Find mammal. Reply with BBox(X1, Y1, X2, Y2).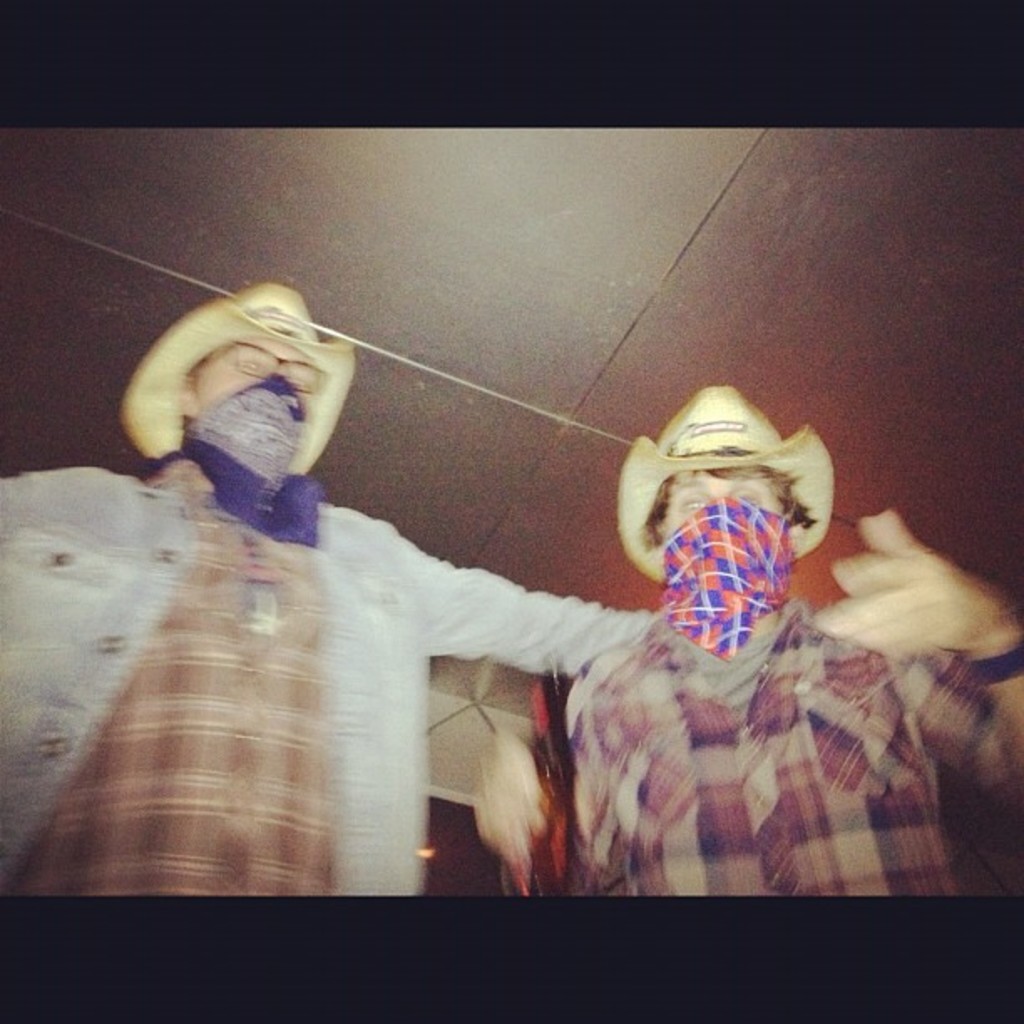
BBox(0, 284, 654, 899).
